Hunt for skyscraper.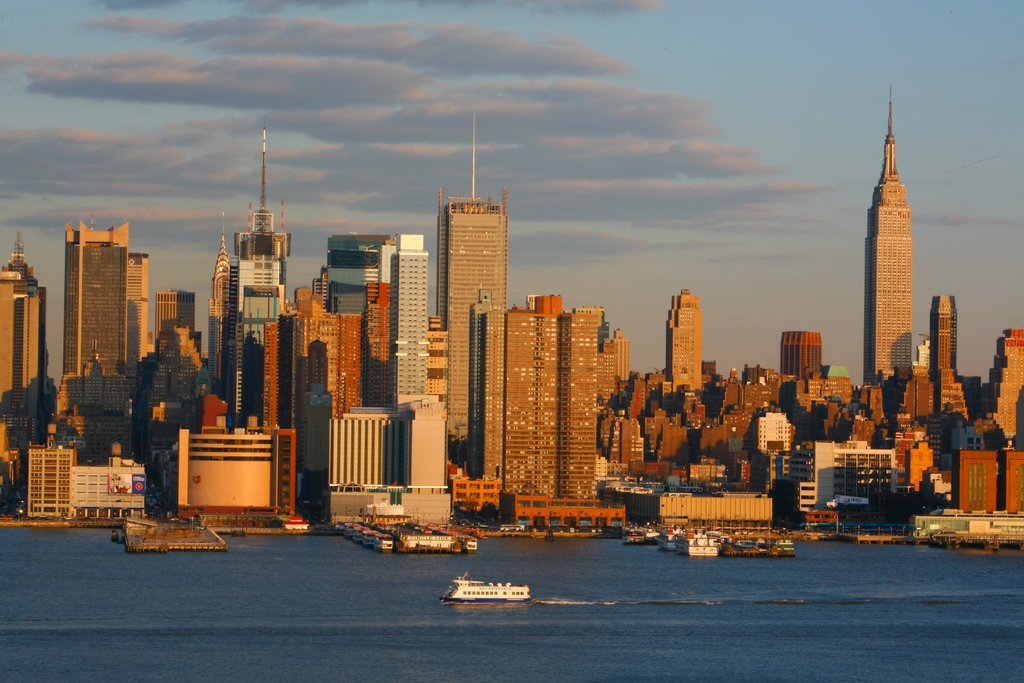
Hunted down at left=859, top=86, right=917, bottom=380.
